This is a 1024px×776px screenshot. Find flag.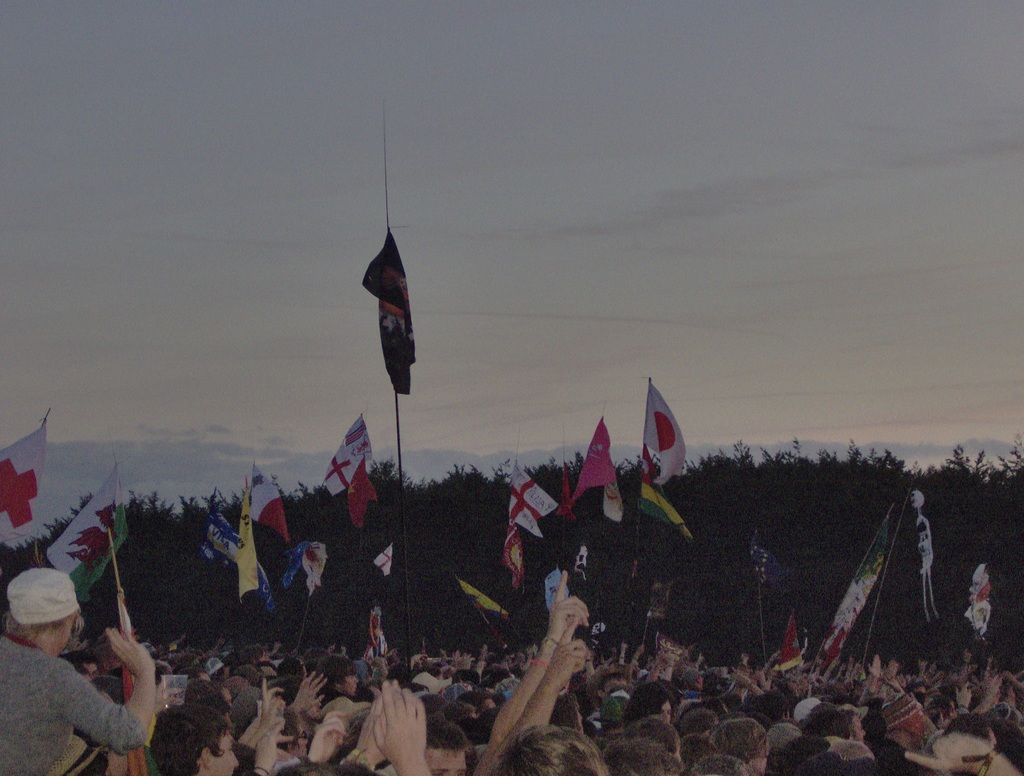
Bounding box: <box>452,575,515,622</box>.
